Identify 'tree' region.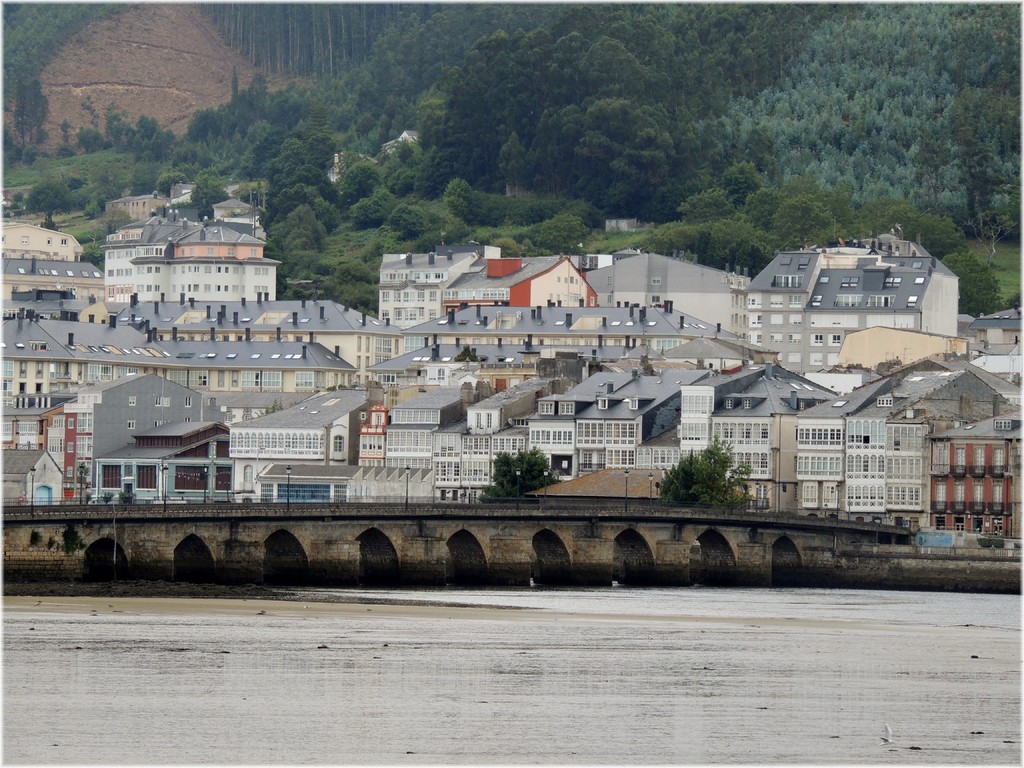
Region: 477:442:572:500.
